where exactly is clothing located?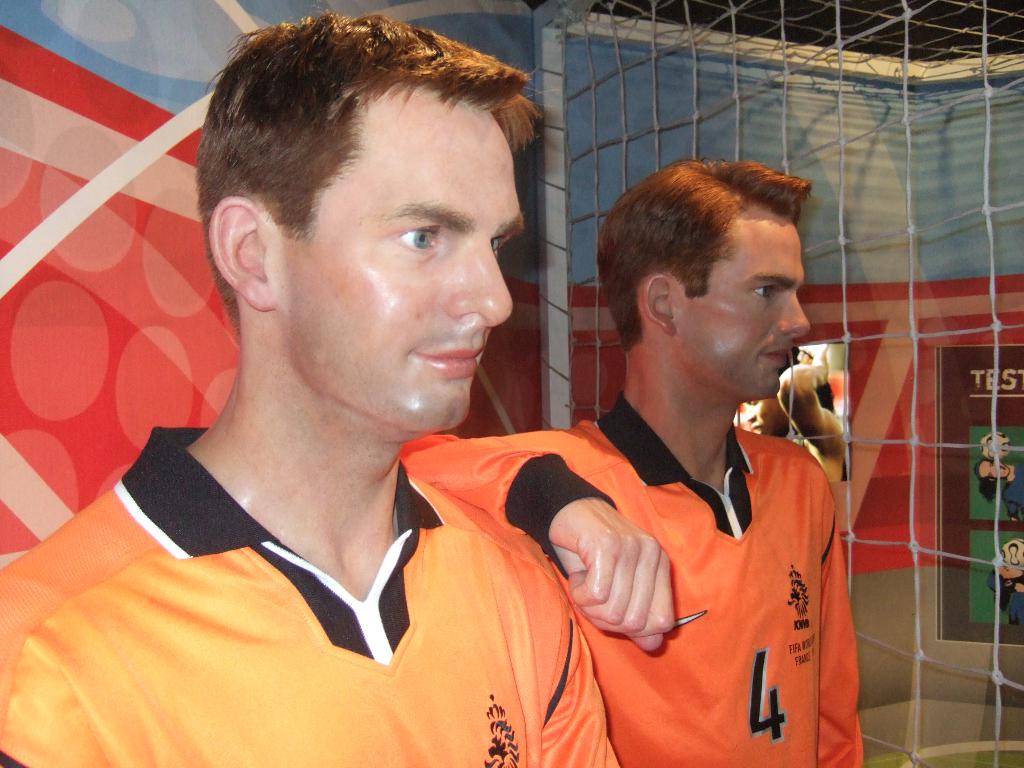
Its bounding box is {"x1": 71, "y1": 404, "x2": 639, "y2": 749}.
